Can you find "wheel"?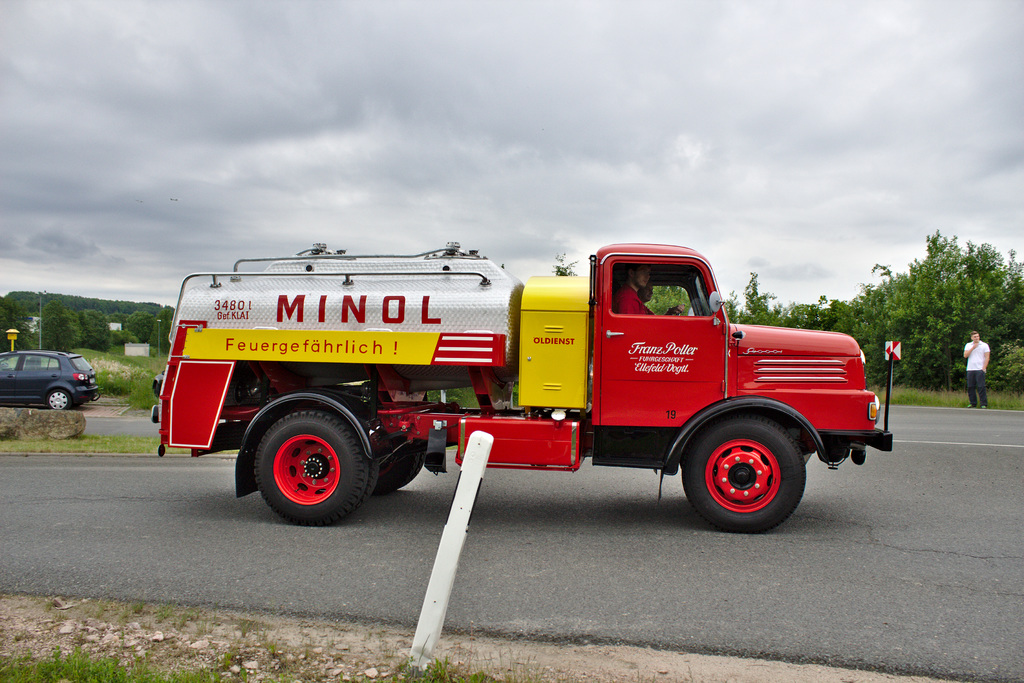
Yes, bounding box: 257/402/365/529.
